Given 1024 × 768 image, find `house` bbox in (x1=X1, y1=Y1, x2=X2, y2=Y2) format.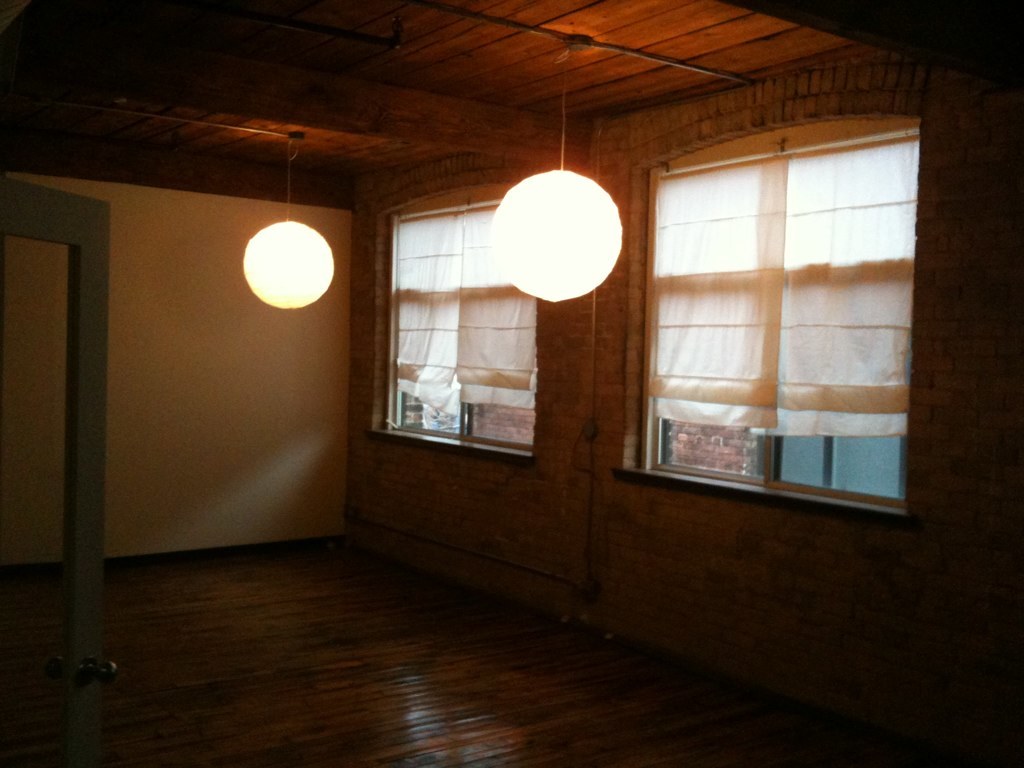
(x1=0, y1=0, x2=1023, y2=767).
